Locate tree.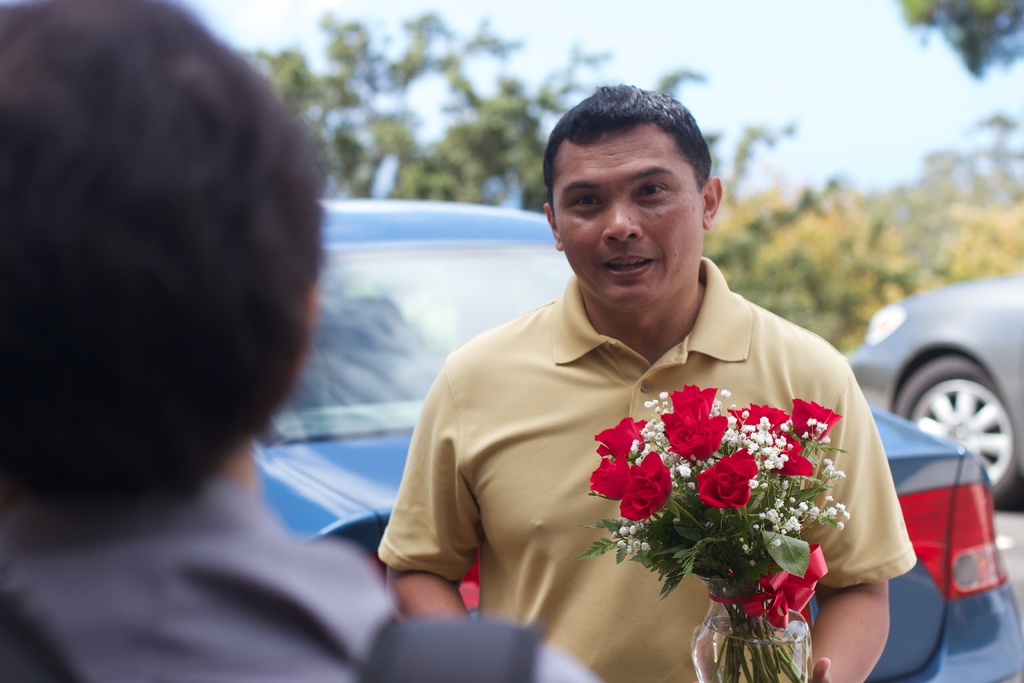
Bounding box: x1=694 y1=110 x2=1023 y2=352.
